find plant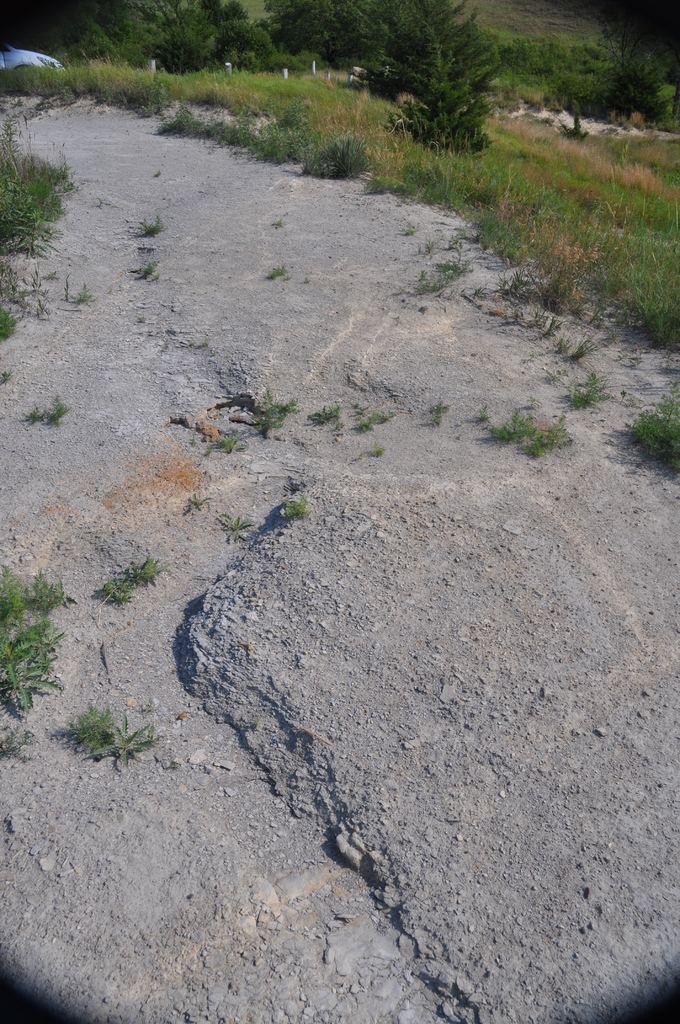
detection(543, 364, 571, 381)
